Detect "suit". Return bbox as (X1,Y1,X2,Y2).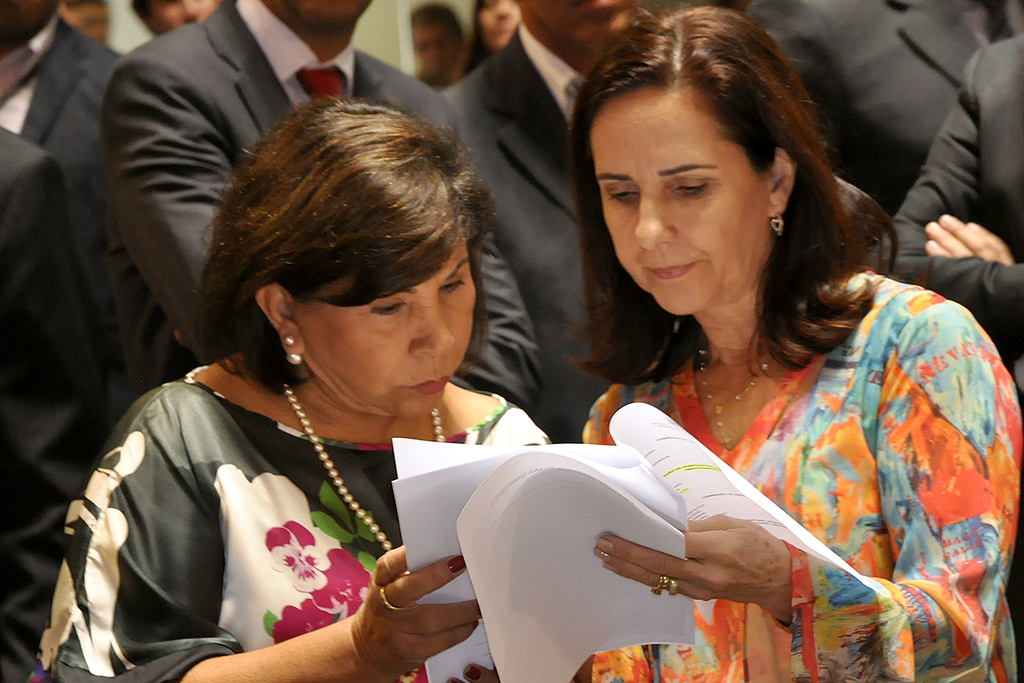
(864,29,1023,415).
